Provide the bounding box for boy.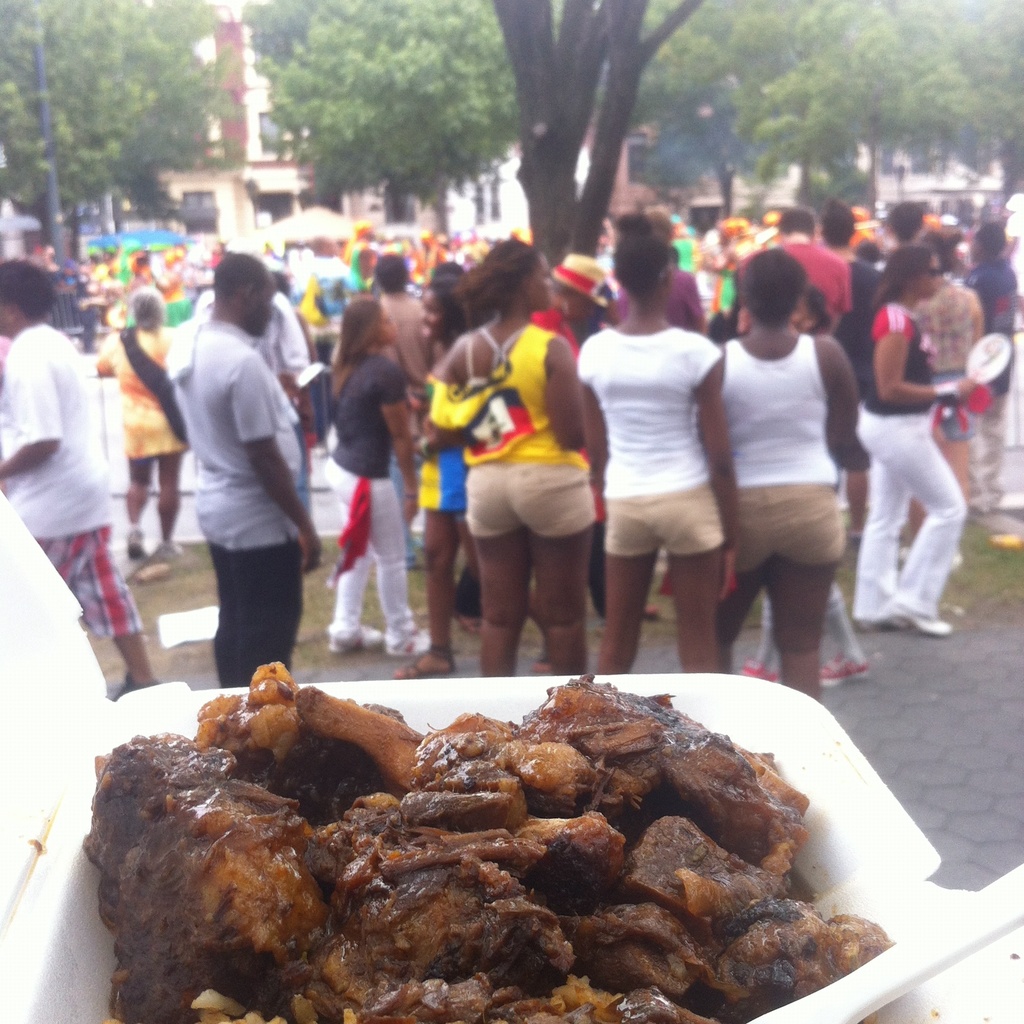
952:225:1023:486.
